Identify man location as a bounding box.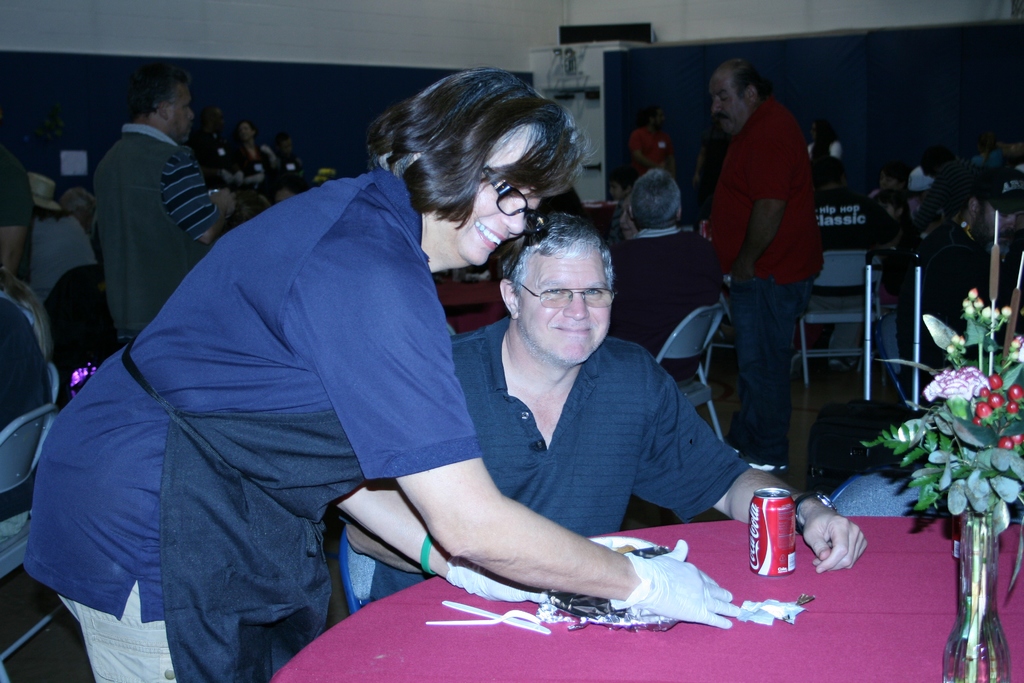
box(191, 104, 243, 192).
